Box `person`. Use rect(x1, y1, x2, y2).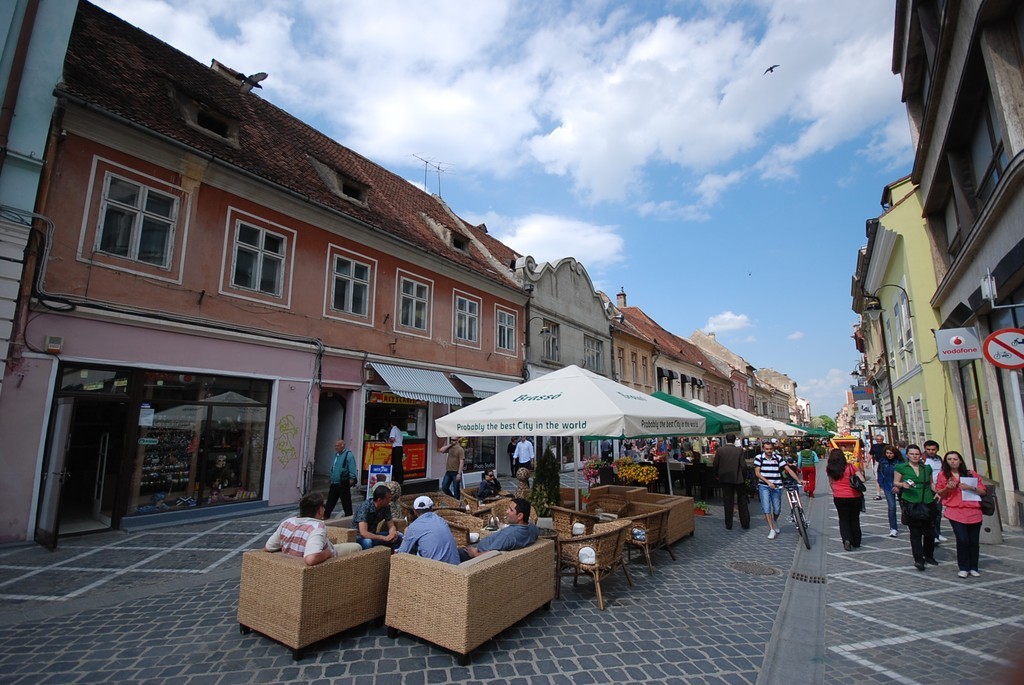
rect(442, 430, 462, 502).
